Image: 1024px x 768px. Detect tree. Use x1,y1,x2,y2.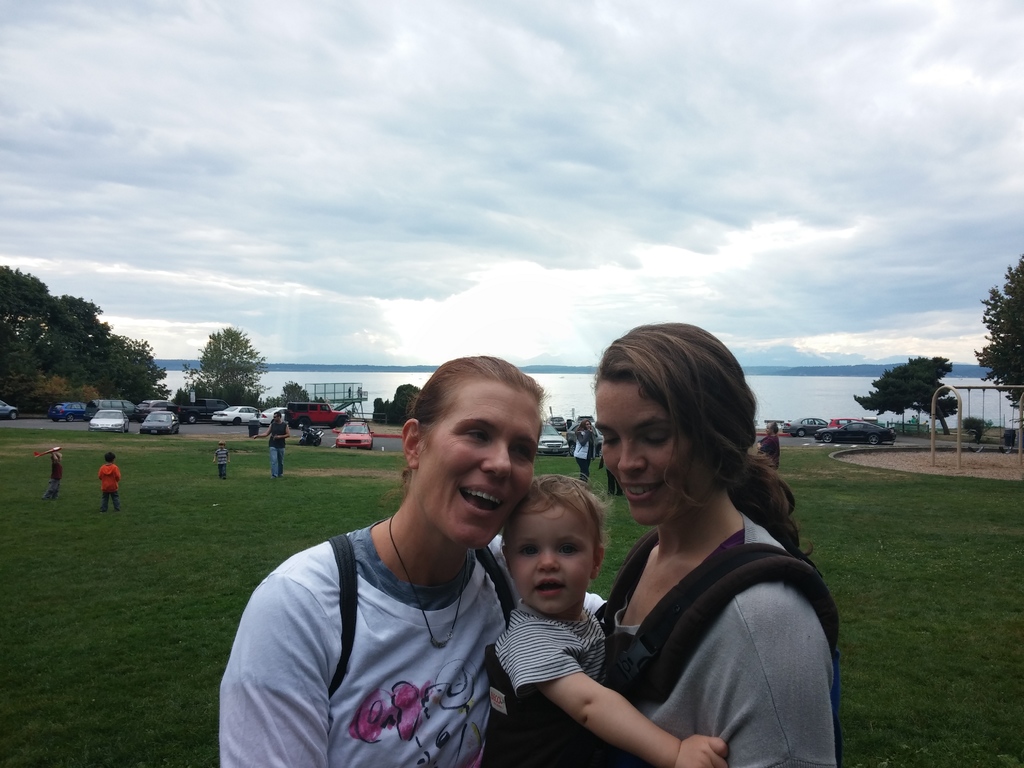
170,320,271,410.
